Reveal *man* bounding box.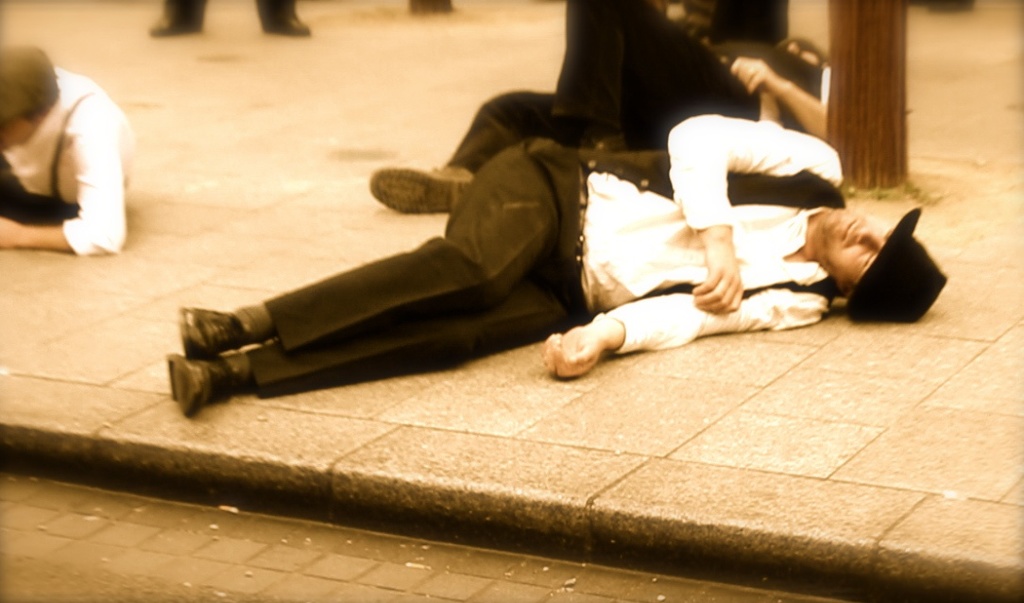
Revealed: [left=0, top=43, right=134, bottom=258].
